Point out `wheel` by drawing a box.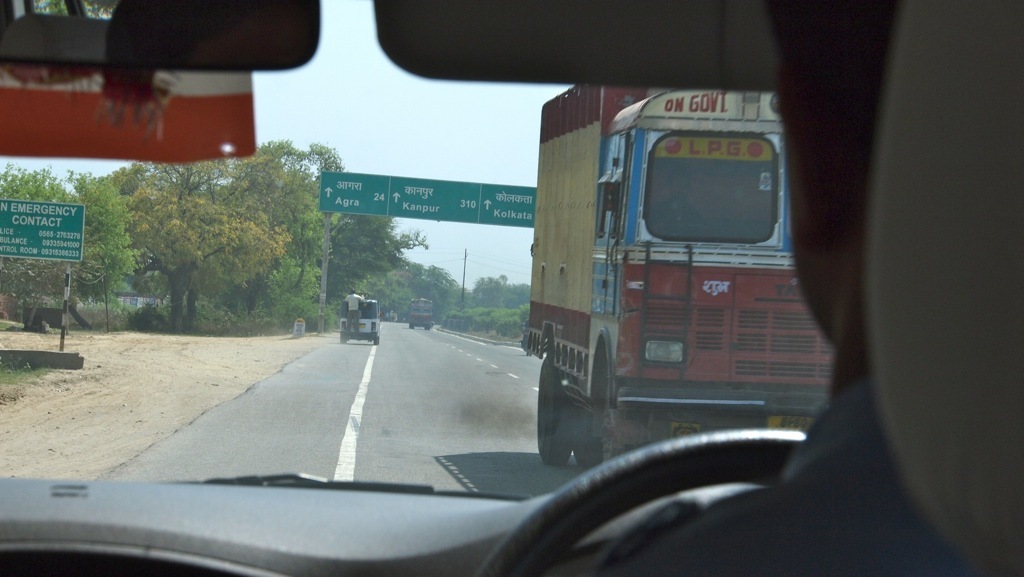
BBox(472, 430, 801, 576).
